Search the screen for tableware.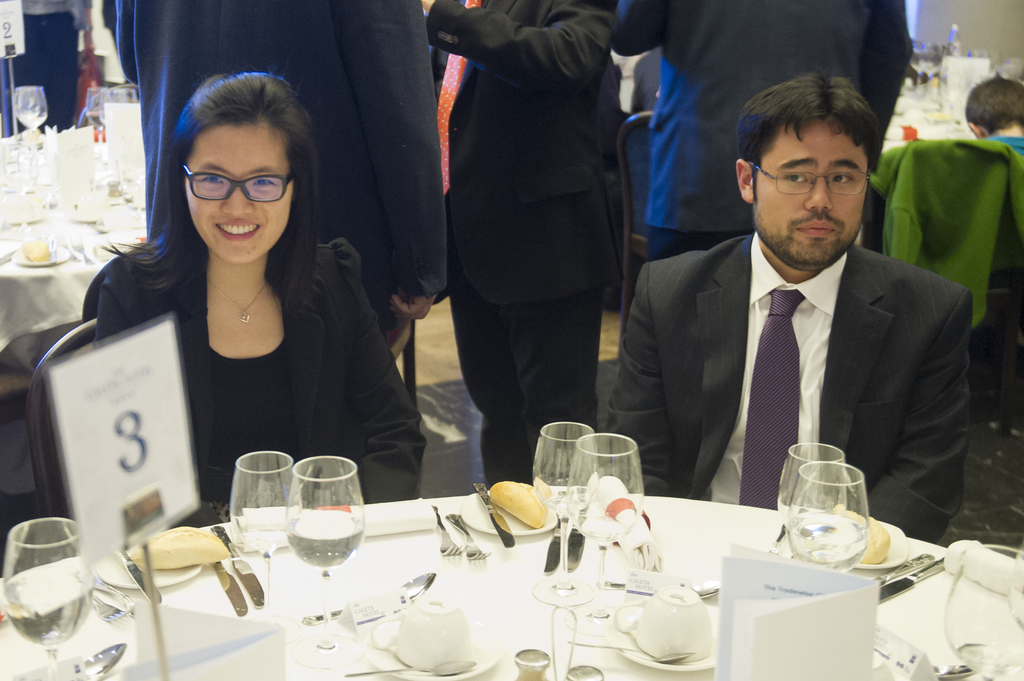
Found at bbox=(224, 445, 299, 614).
